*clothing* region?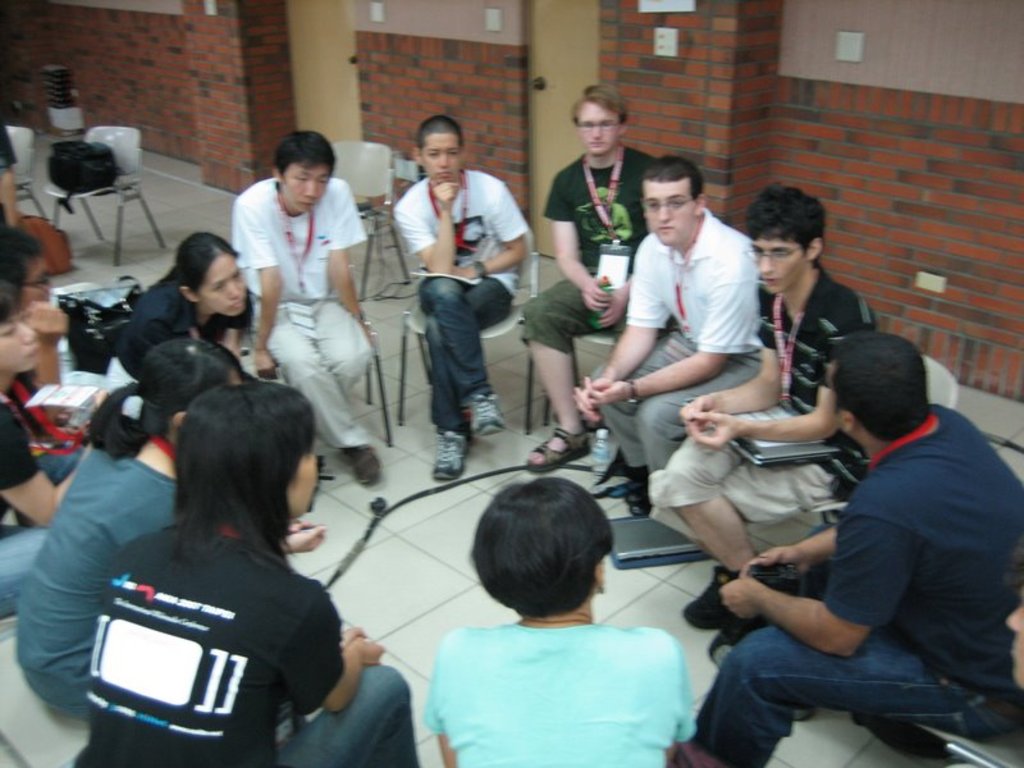
select_region(681, 403, 1023, 767)
